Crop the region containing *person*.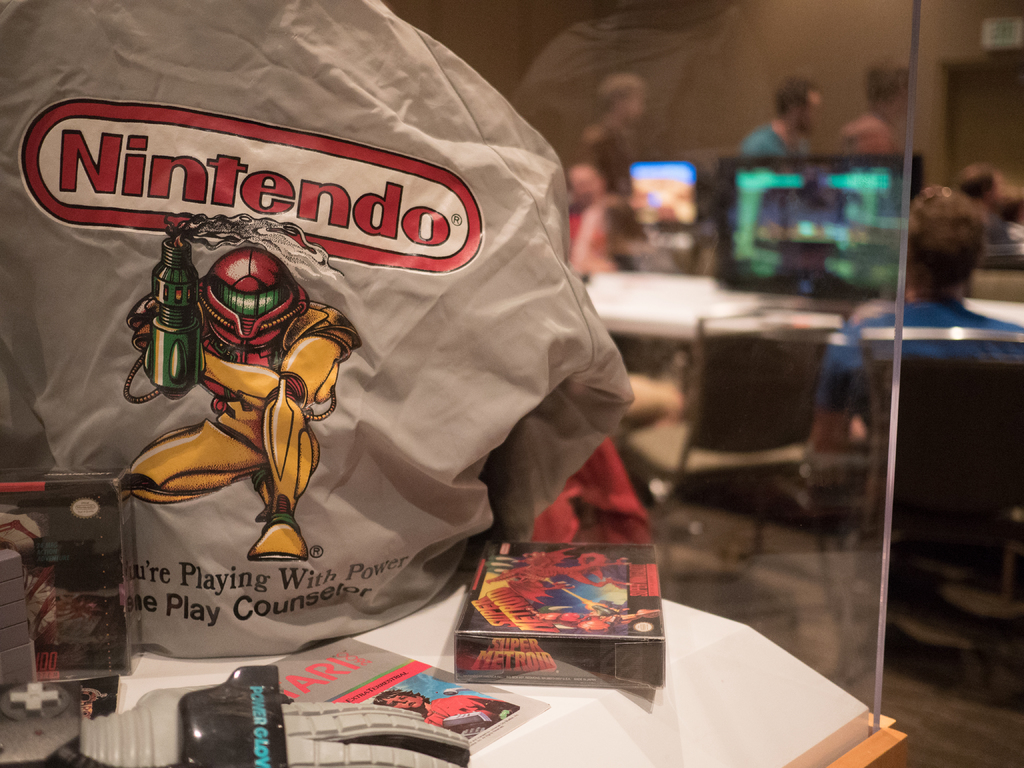
Crop region: pyautogui.locateOnScreen(584, 70, 648, 271).
